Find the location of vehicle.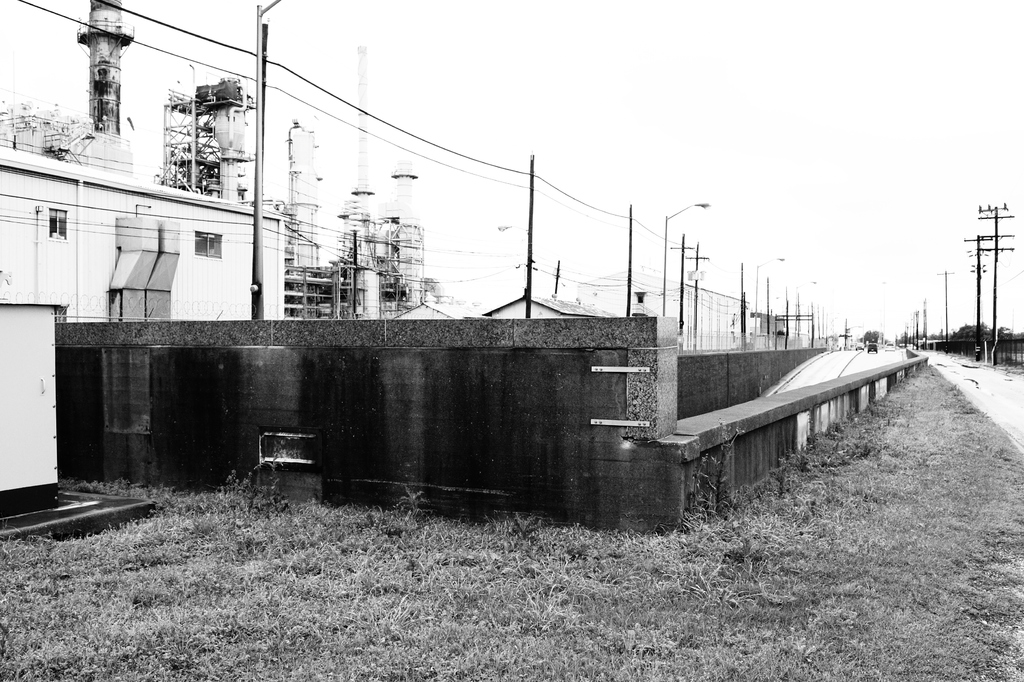
Location: 867:342:877:352.
